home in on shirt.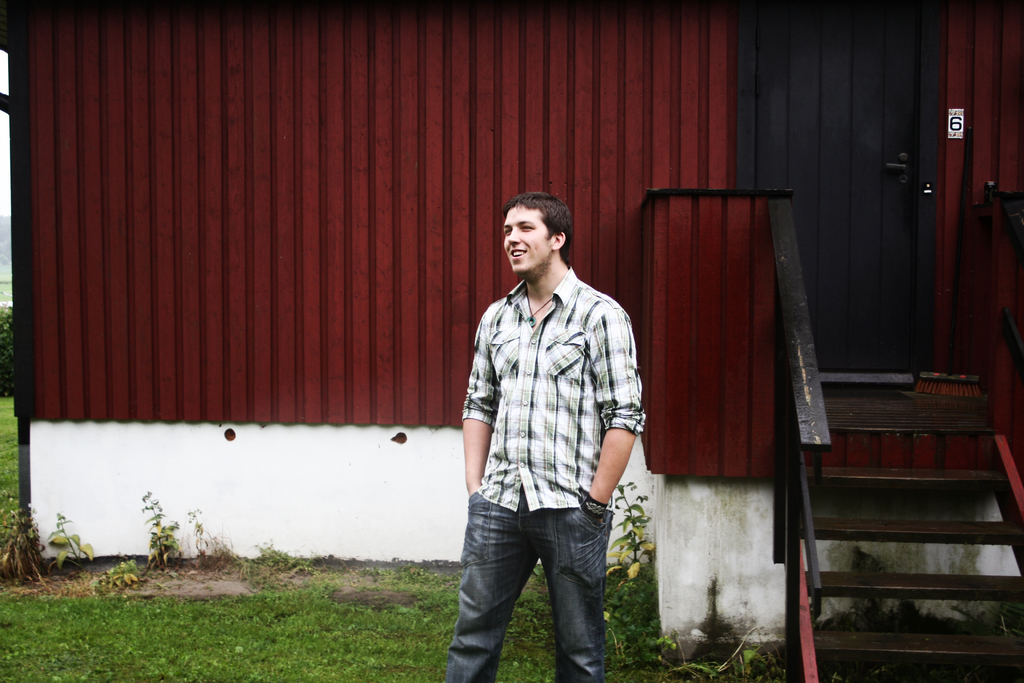
Homed in at x1=458 y1=264 x2=648 y2=514.
